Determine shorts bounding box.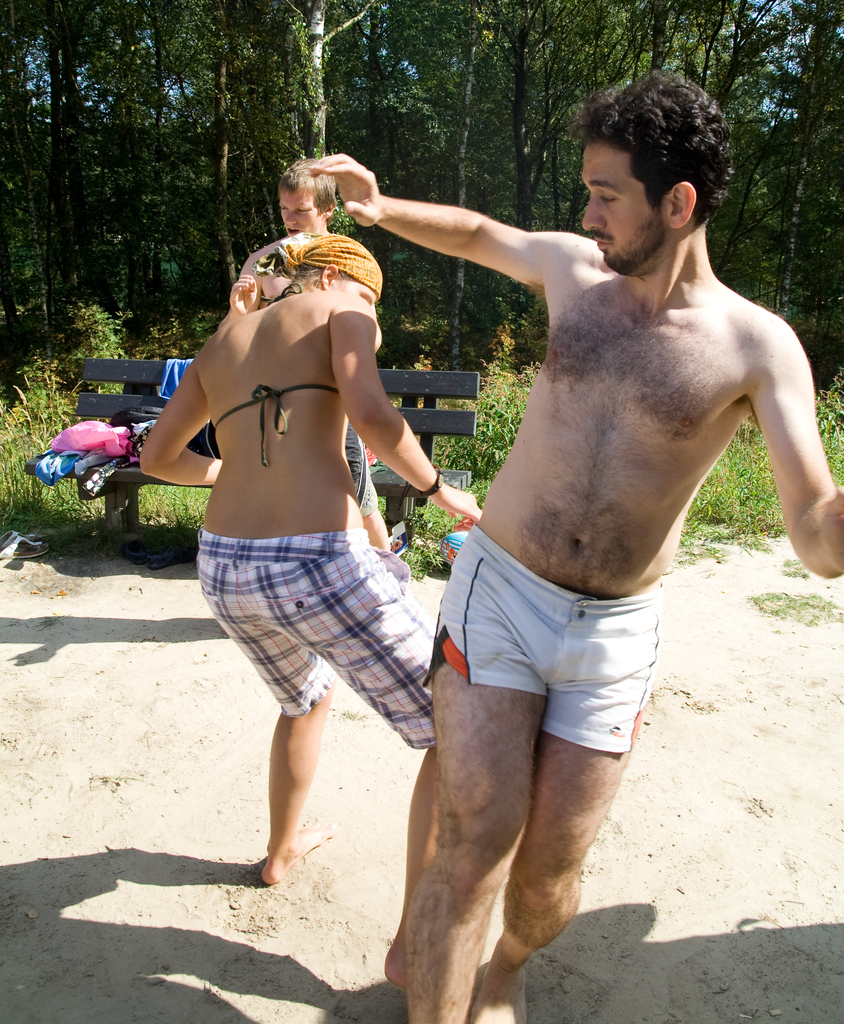
Determined: bbox=(427, 520, 664, 751).
